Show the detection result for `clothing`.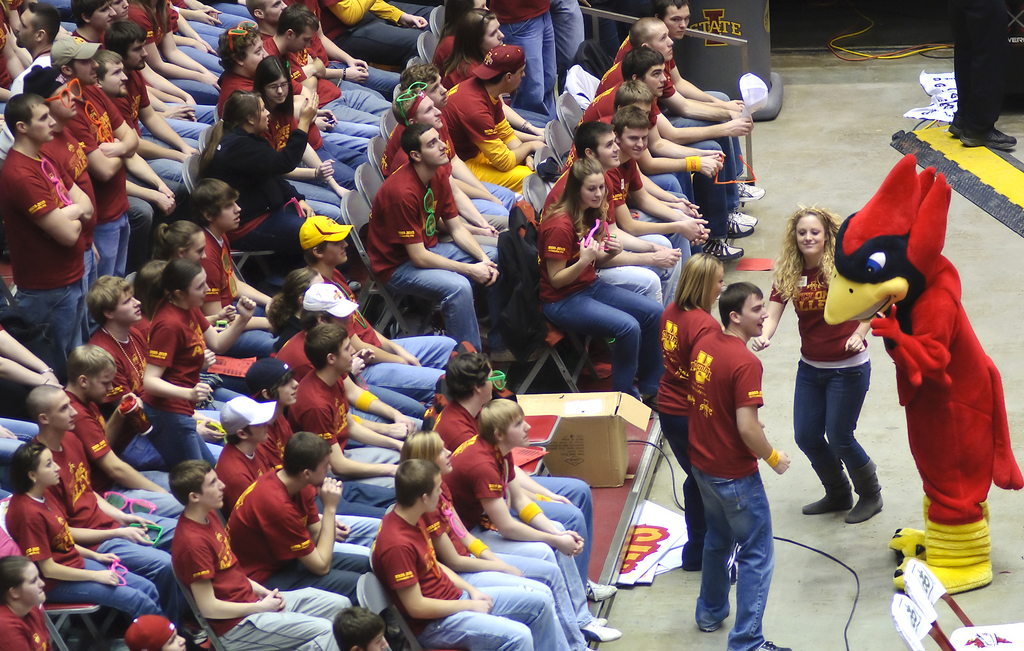
(0, 597, 49, 650).
